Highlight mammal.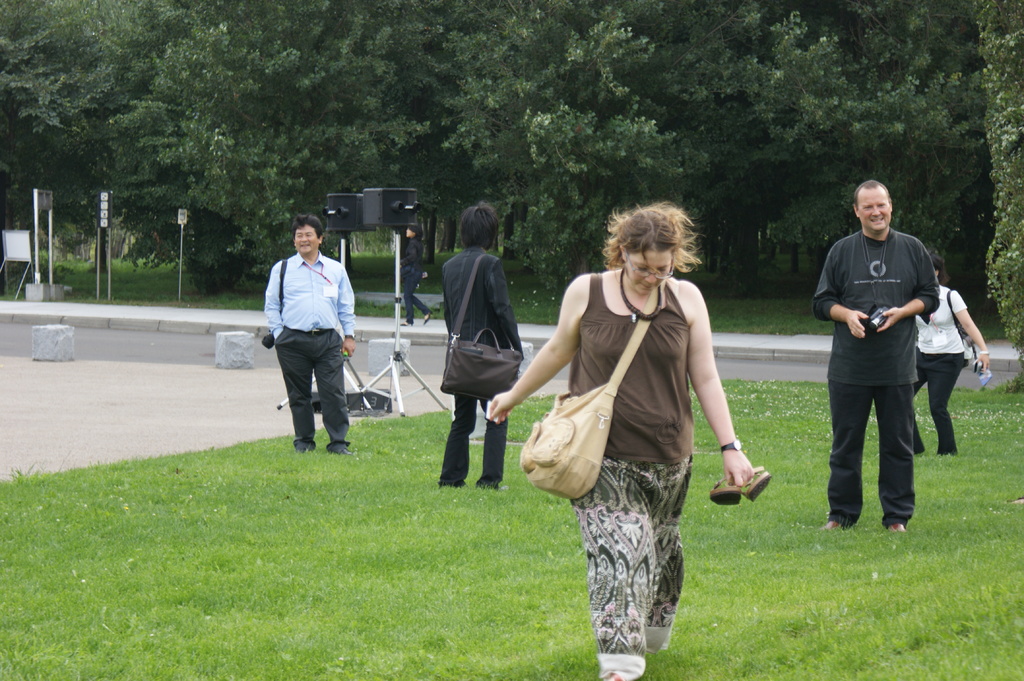
Highlighted region: bbox=[394, 224, 431, 324].
